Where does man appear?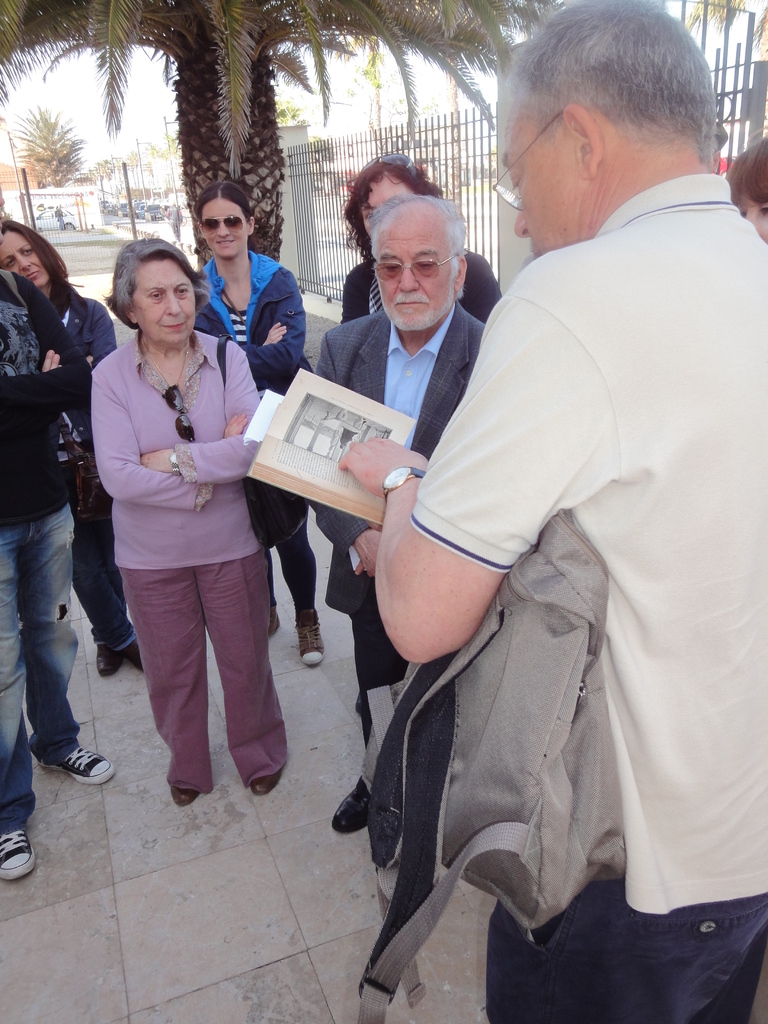
Appears at bbox(326, 31, 748, 1015).
